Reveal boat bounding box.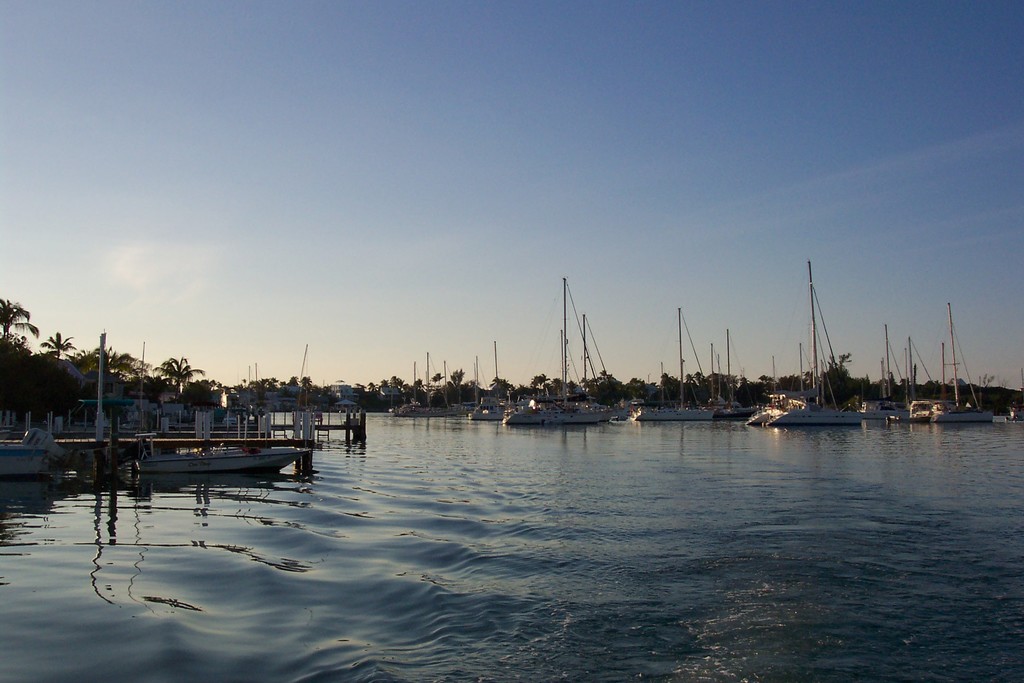
Revealed: box(875, 324, 906, 426).
